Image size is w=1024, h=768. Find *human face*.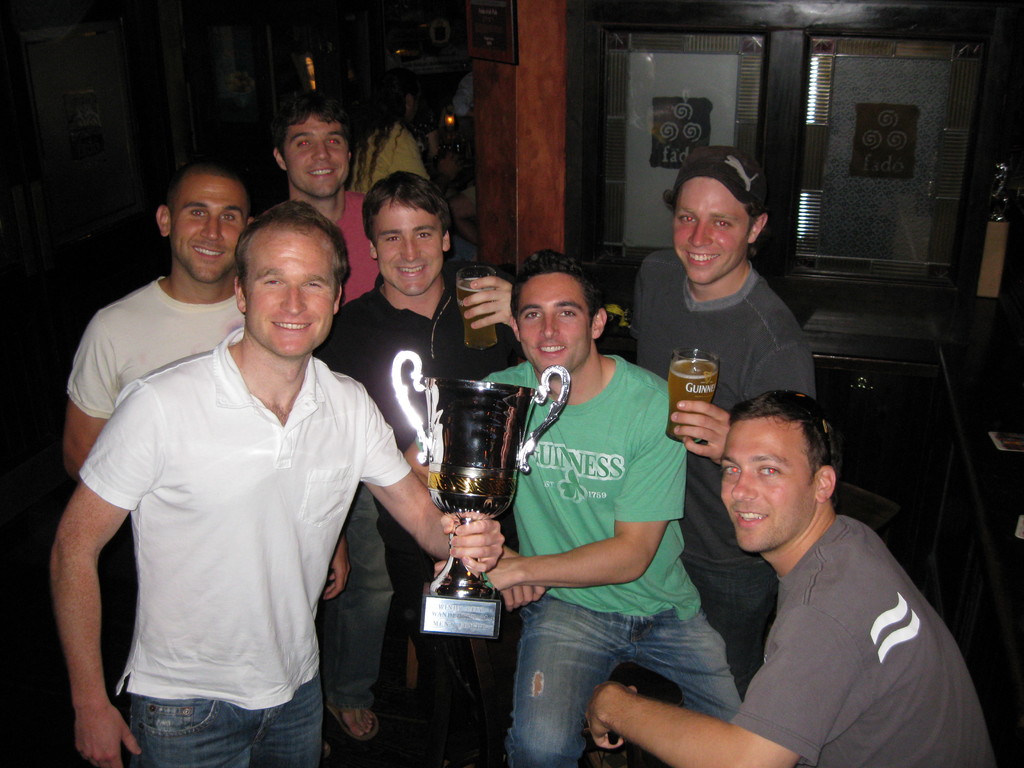
671,177,753,282.
